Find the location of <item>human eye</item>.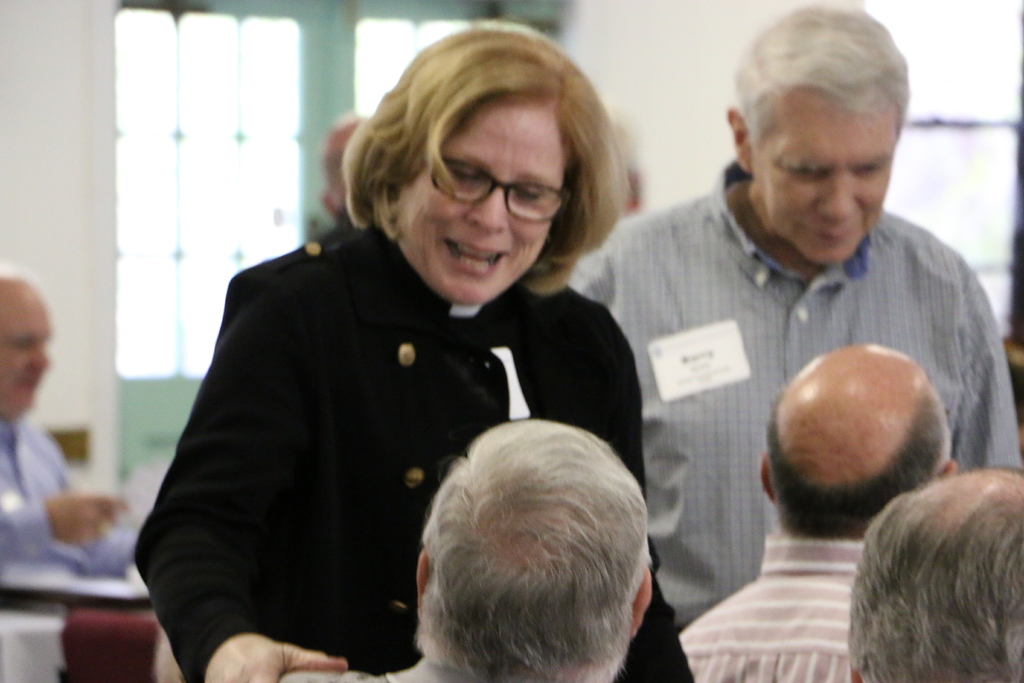
Location: detection(449, 164, 479, 183).
